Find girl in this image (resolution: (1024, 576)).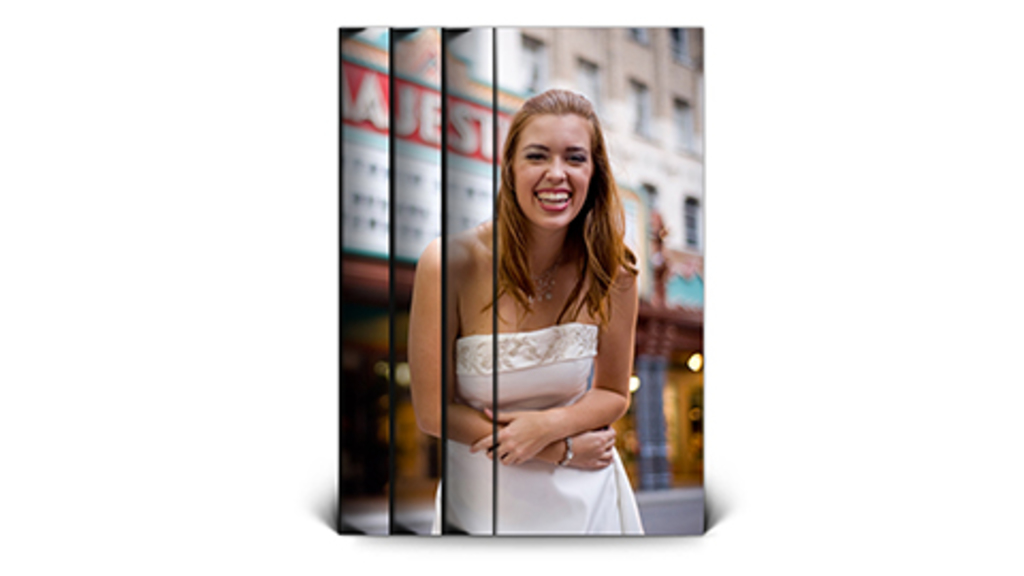
407/87/642/535.
